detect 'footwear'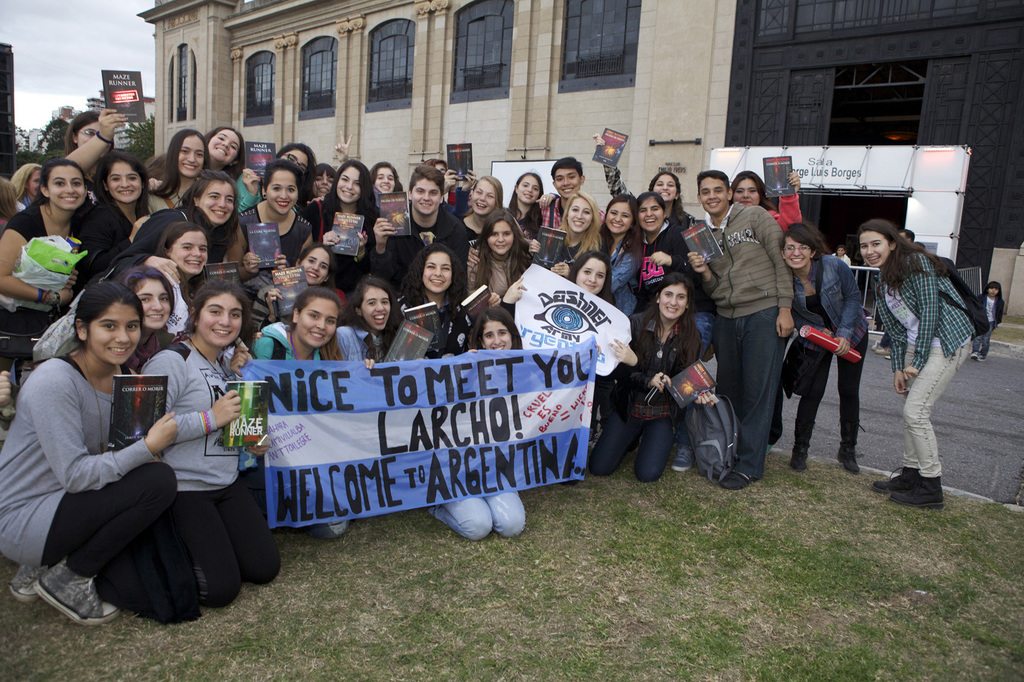
Rect(6, 562, 50, 600)
